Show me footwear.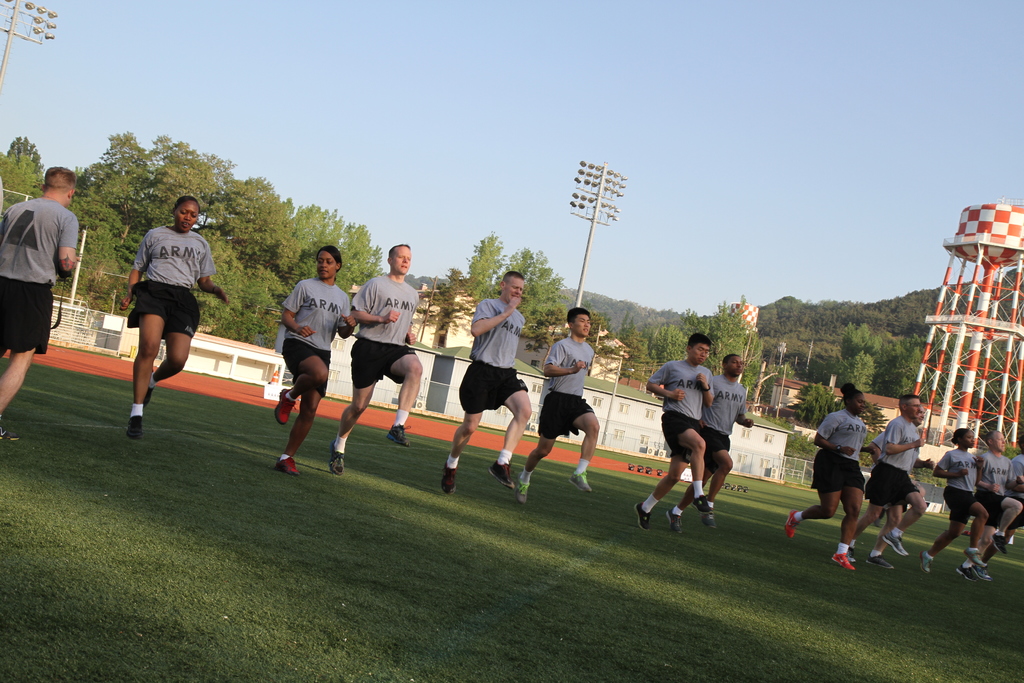
footwear is here: 636,499,650,531.
